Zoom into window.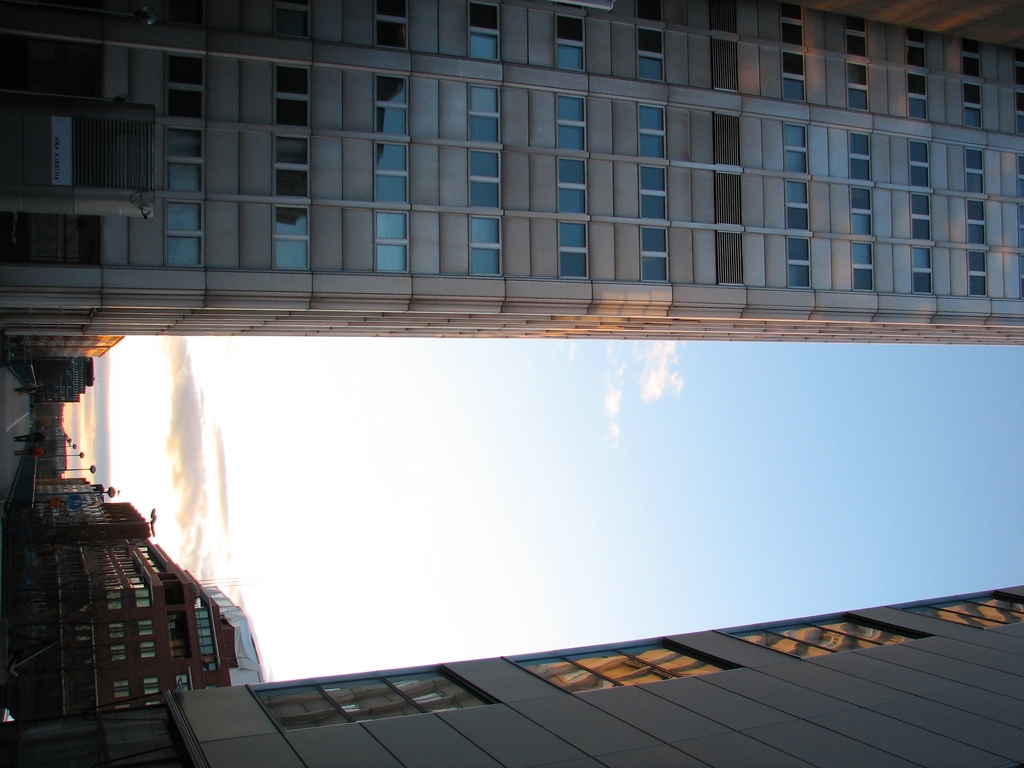
Zoom target: <region>845, 65, 871, 111</region>.
